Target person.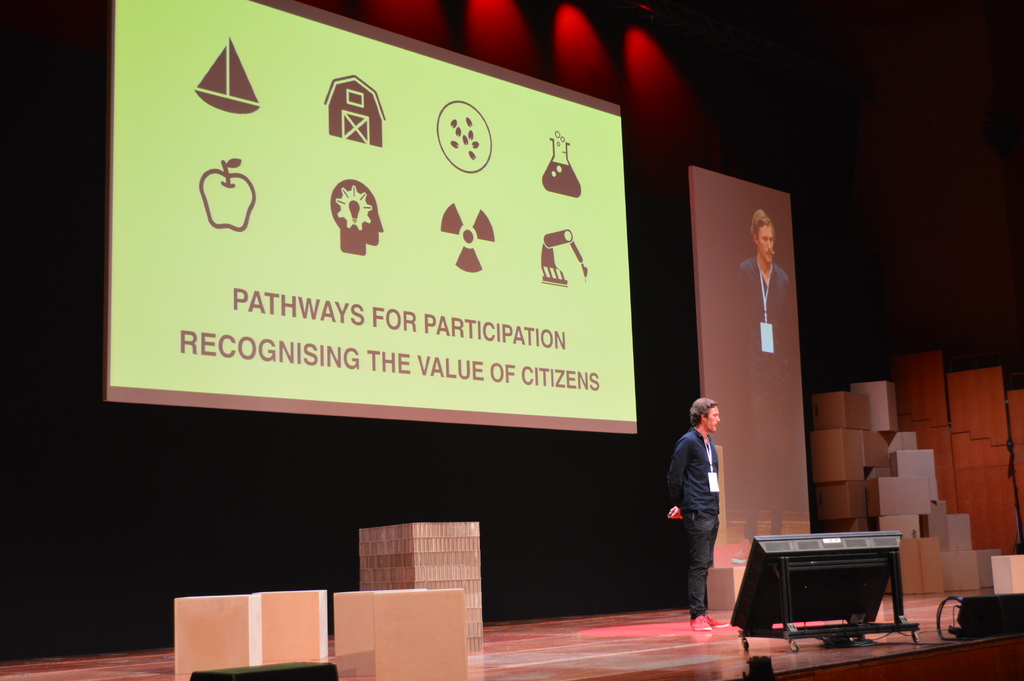
Target region: 662, 395, 737, 634.
